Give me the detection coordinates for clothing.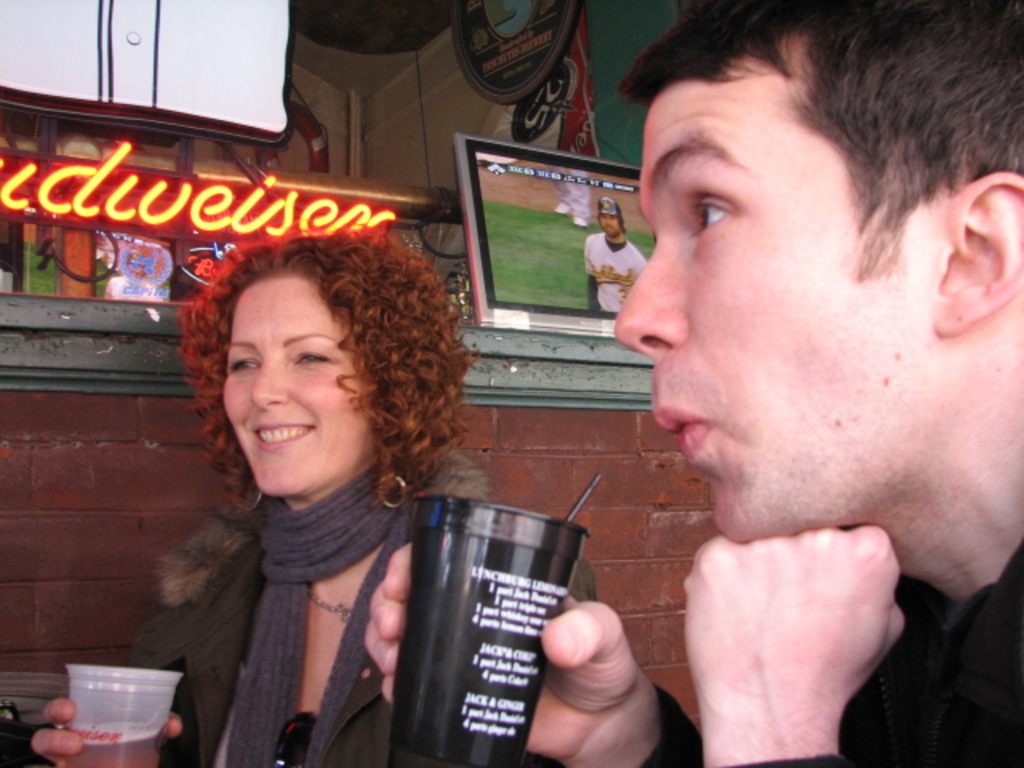
pyautogui.locateOnScreen(131, 448, 549, 766).
